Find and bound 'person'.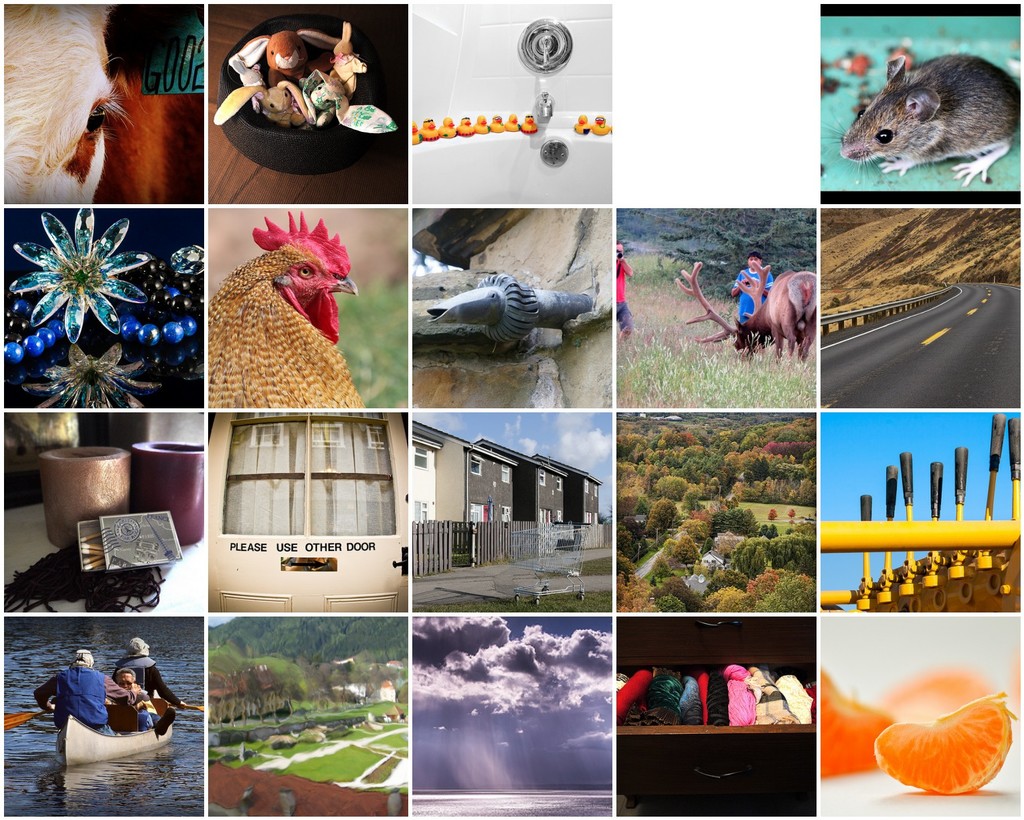
Bound: crop(106, 639, 187, 725).
